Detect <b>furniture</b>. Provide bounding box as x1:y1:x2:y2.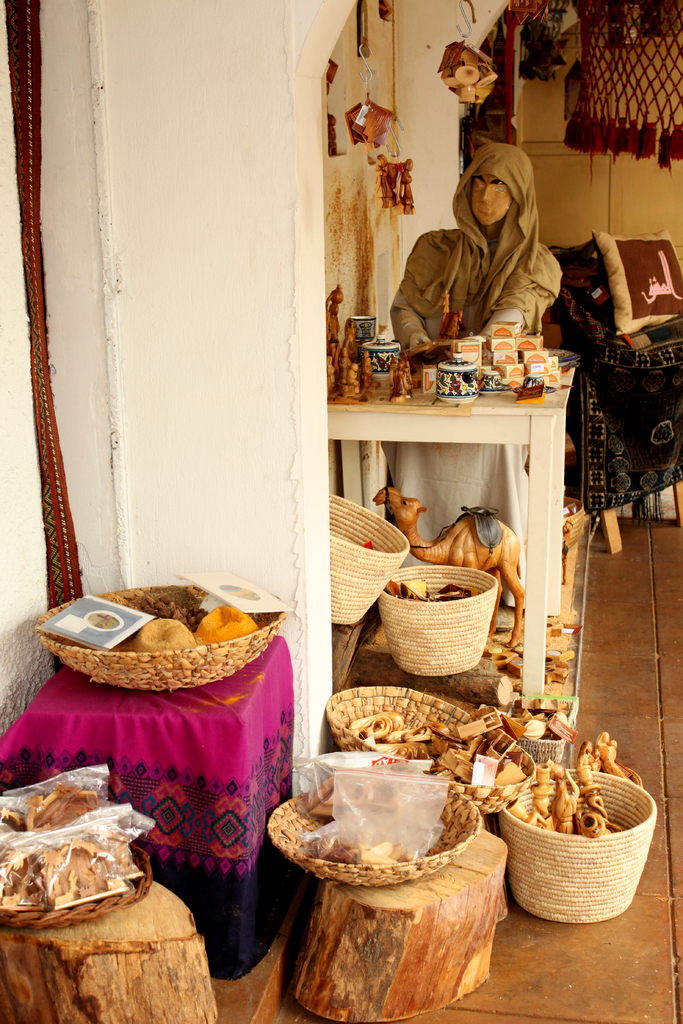
0:637:295:979.
